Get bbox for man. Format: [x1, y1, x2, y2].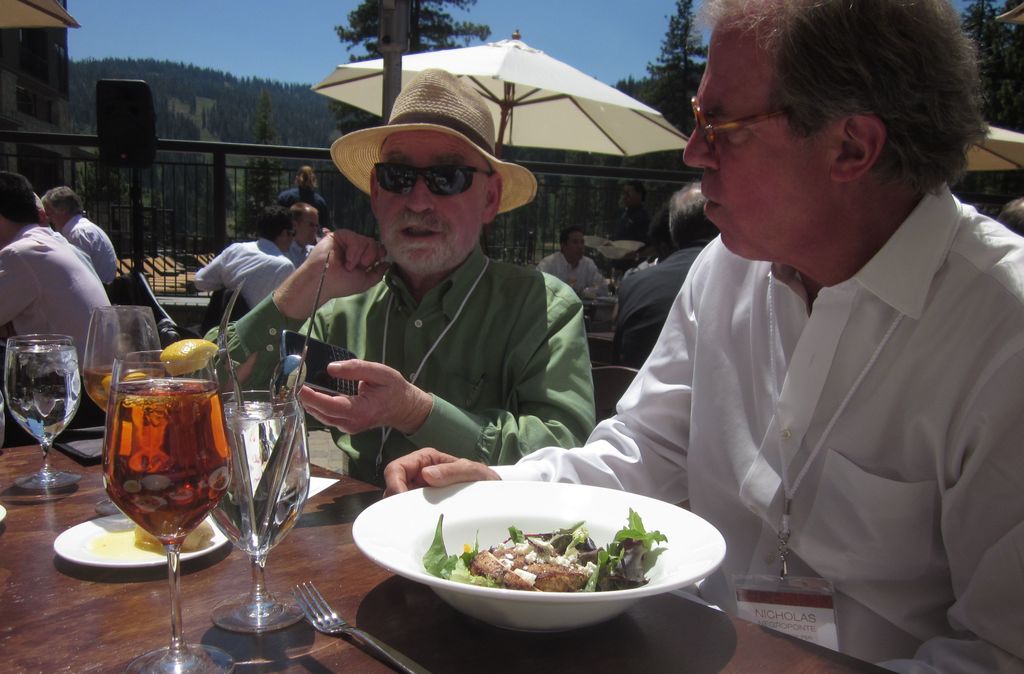
[40, 187, 118, 291].
